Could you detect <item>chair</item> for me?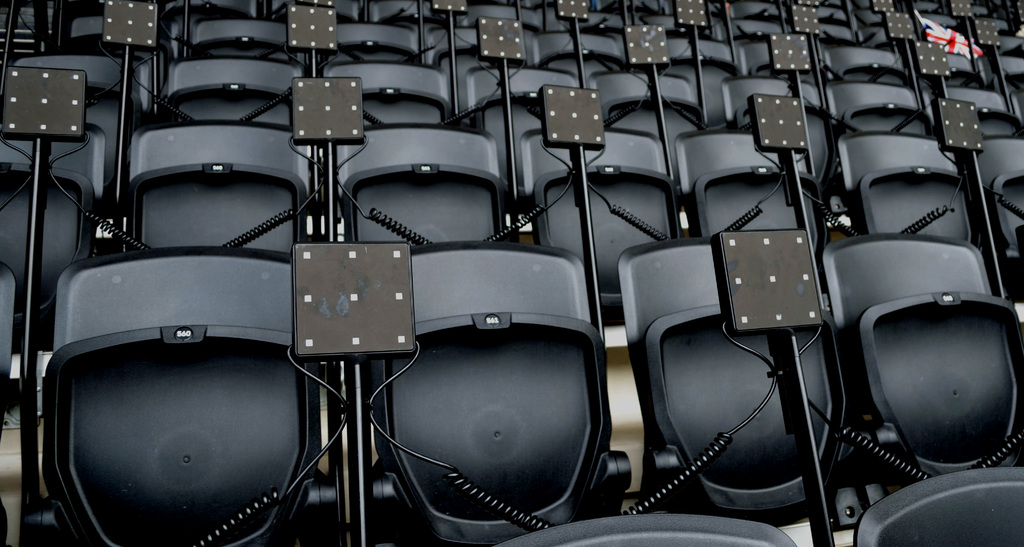
Detection result: [333,1,449,19].
